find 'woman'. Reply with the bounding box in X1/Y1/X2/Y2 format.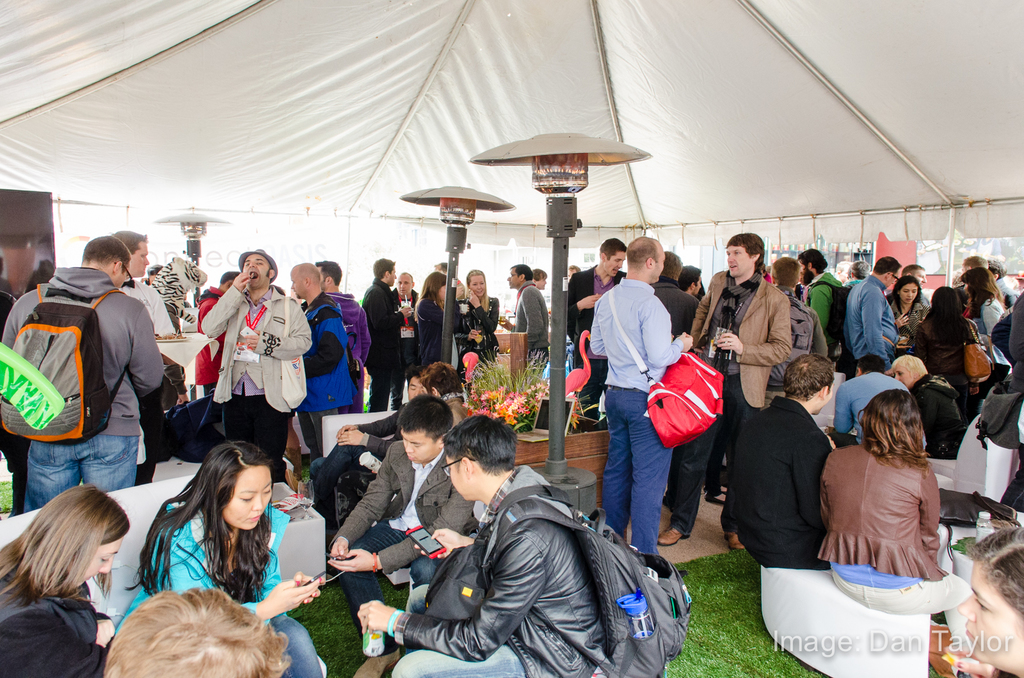
909/282/981/412.
